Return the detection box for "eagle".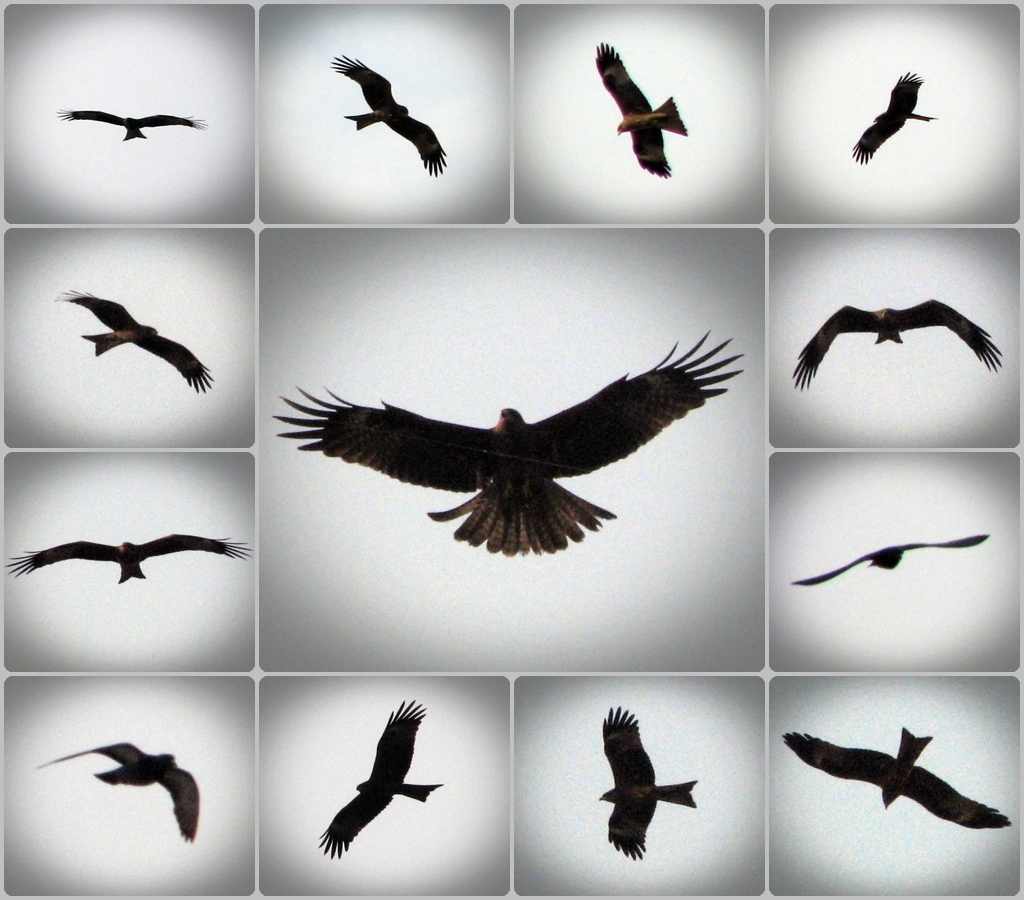
l=848, t=66, r=937, b=174.
